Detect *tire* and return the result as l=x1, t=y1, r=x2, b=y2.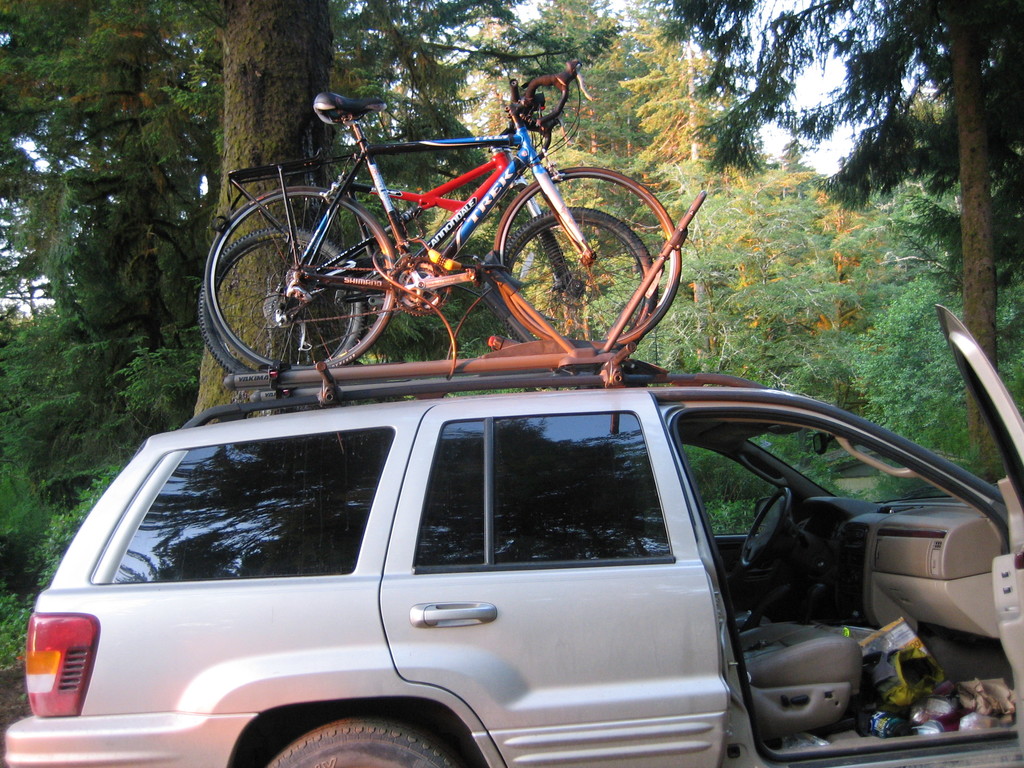
l=503, t=207, r=659, b=376.
